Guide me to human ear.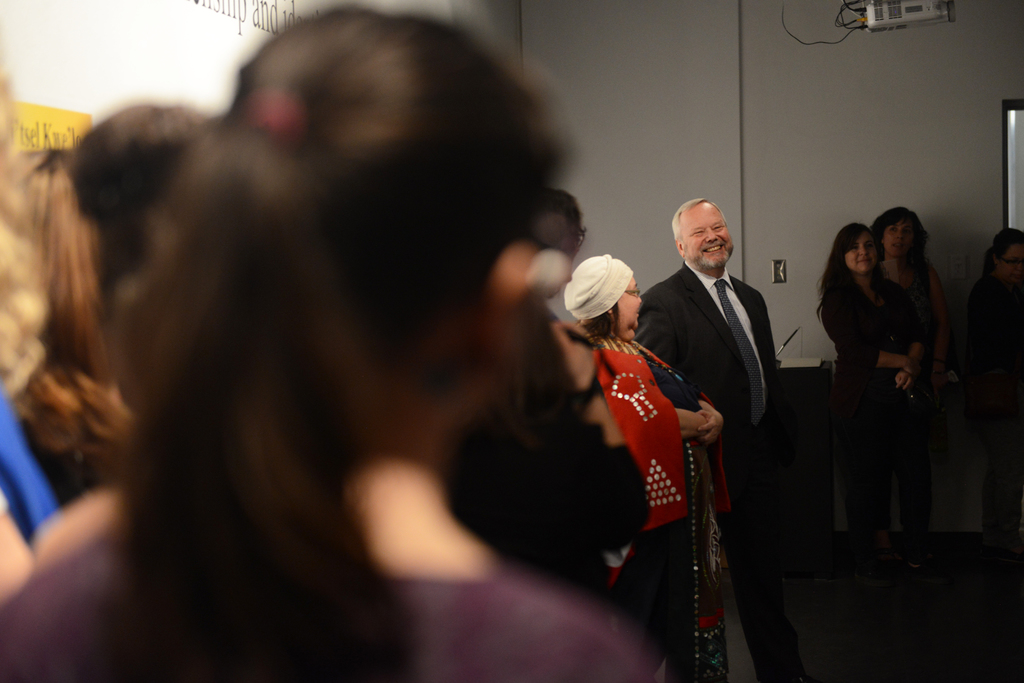
Guidance: rect(475, 236, 545, 378).
